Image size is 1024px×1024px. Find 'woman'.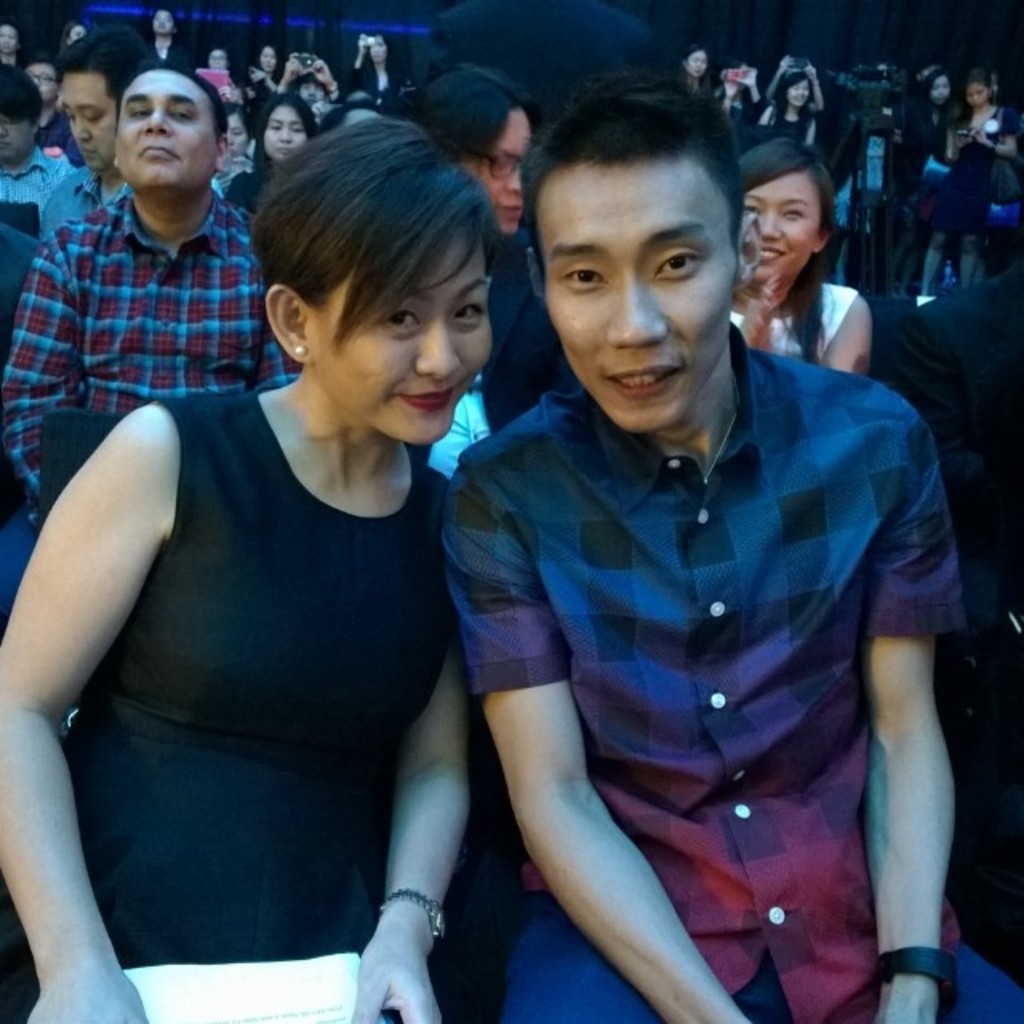
pyautogui.locateOnScreen(352, 27, 398, 110).
